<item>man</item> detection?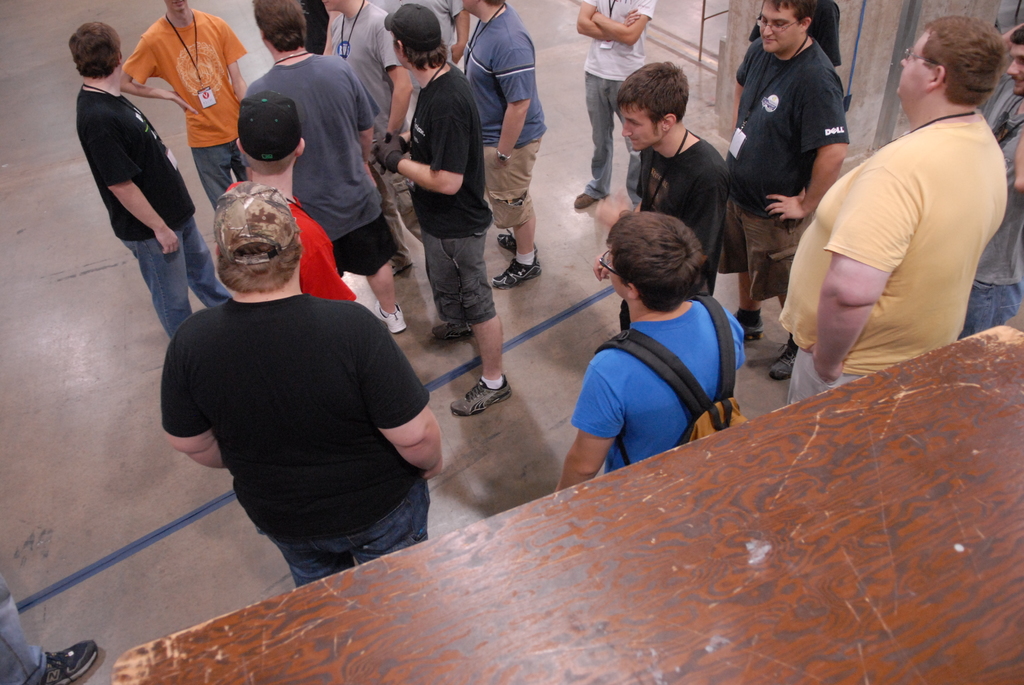
x1=111 y1=0 x2=254 y2=205
